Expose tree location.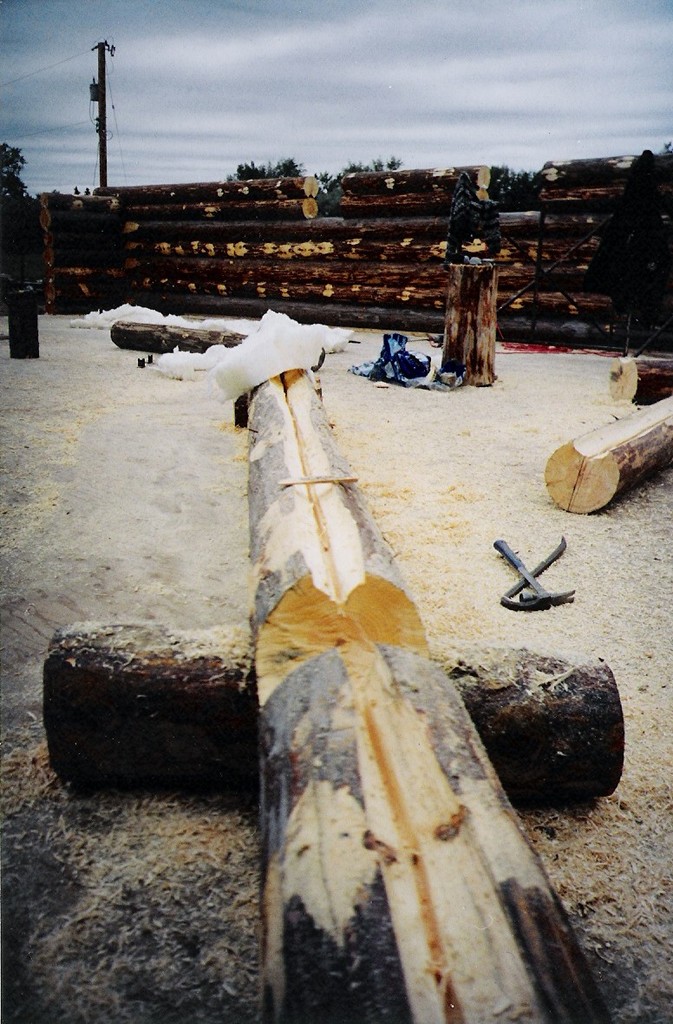
Exposed at x1=608, y1=352, x2=672, y2=407.
